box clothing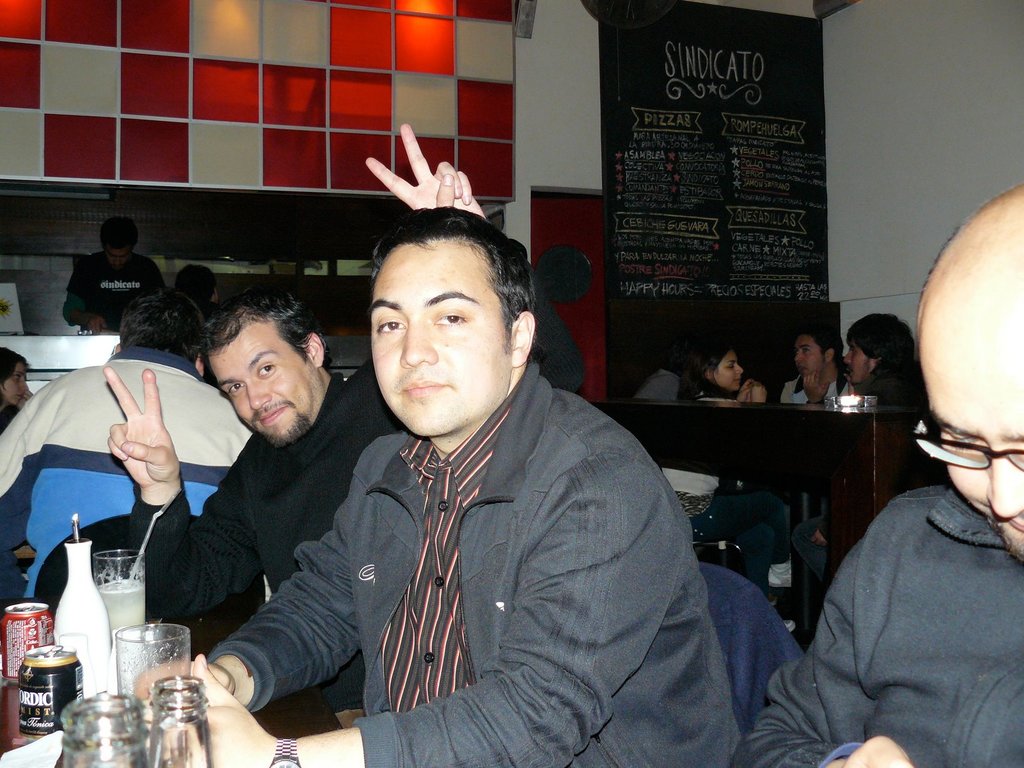
[x1=136, y1=355, x2=411, y2=720]
